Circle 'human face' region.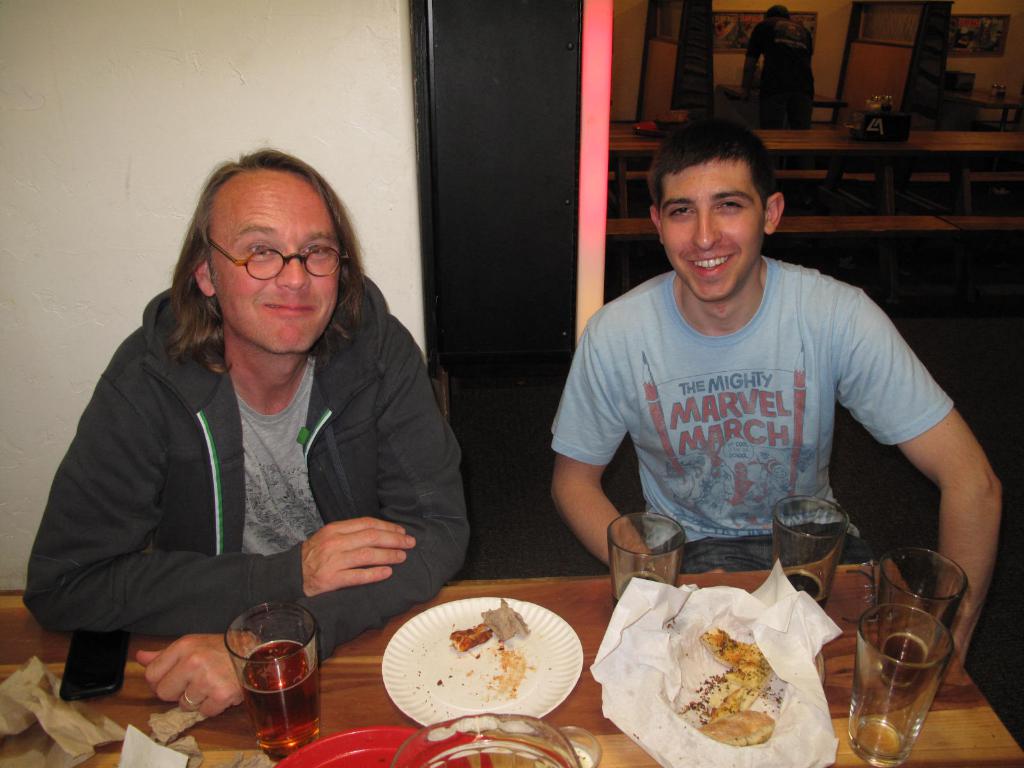
Region: detection(659, 155, 761, 300).
